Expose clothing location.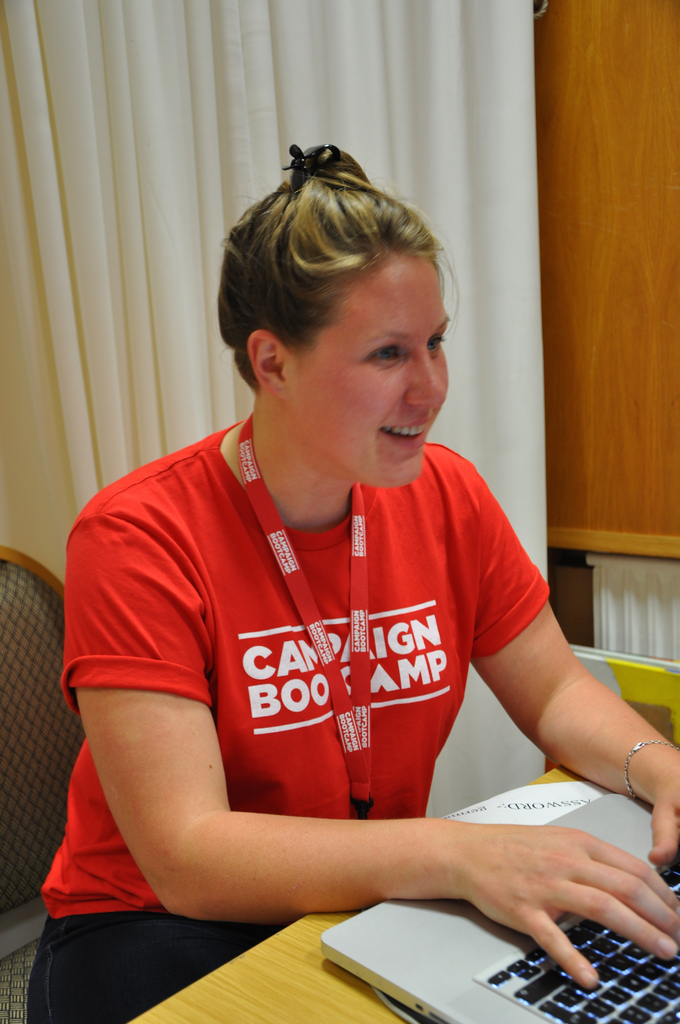
Exposed at BBox(83, 365, 613, 973).
